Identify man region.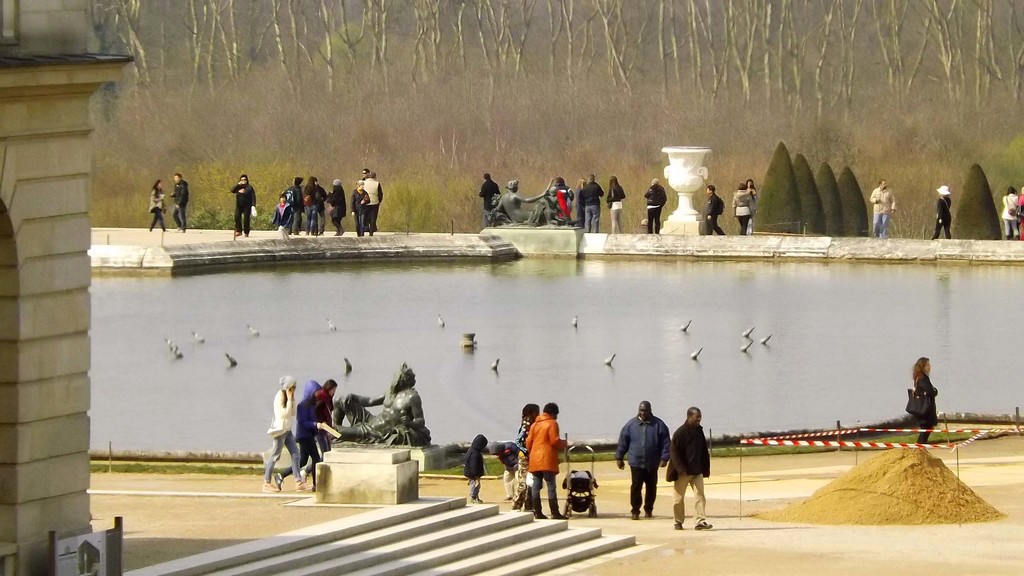
Region: (579,174,605,232).
